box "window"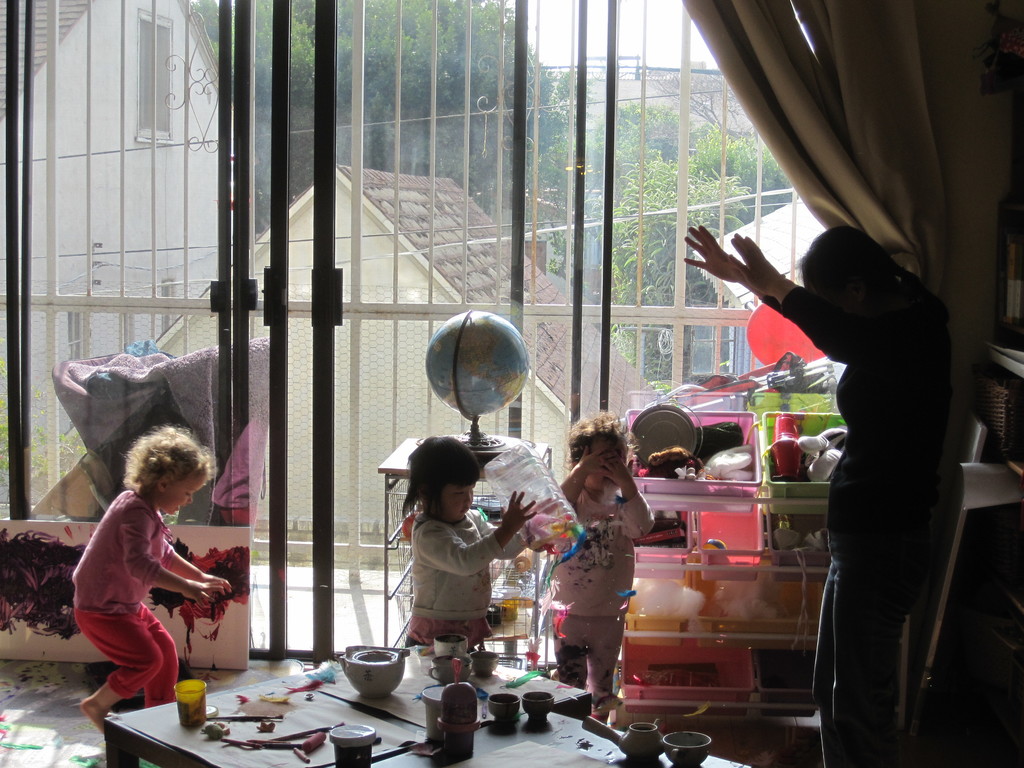
[129, 10, 177, 145]
